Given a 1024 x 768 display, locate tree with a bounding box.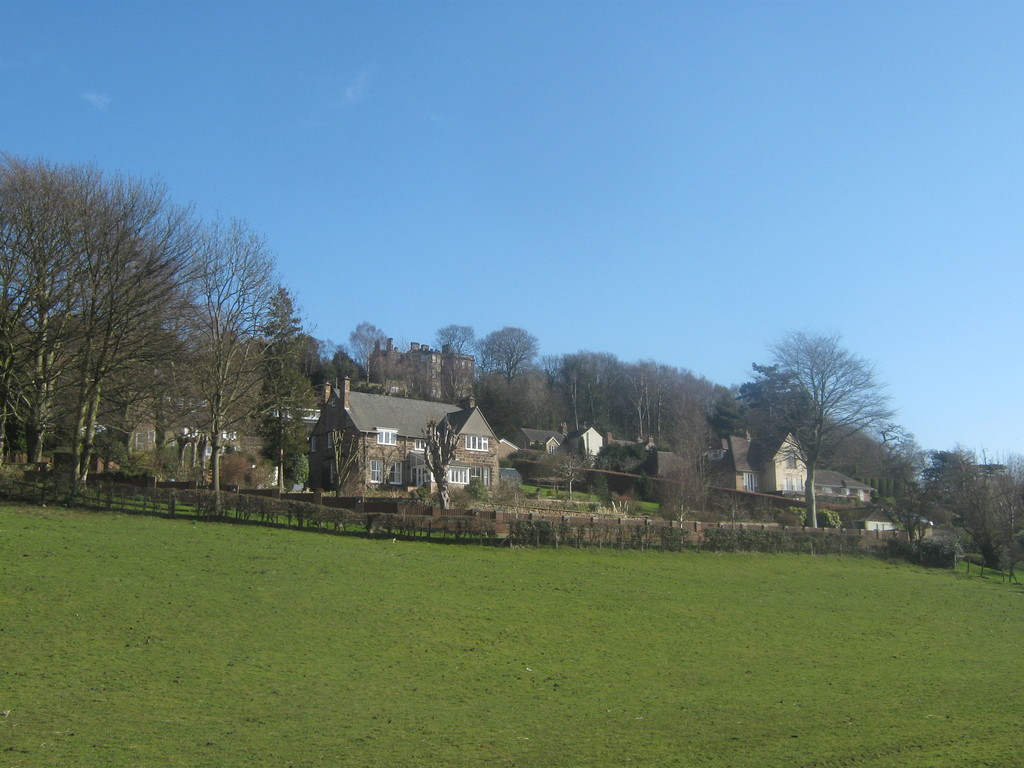
Located: locate(427, 321, 472, 402).
